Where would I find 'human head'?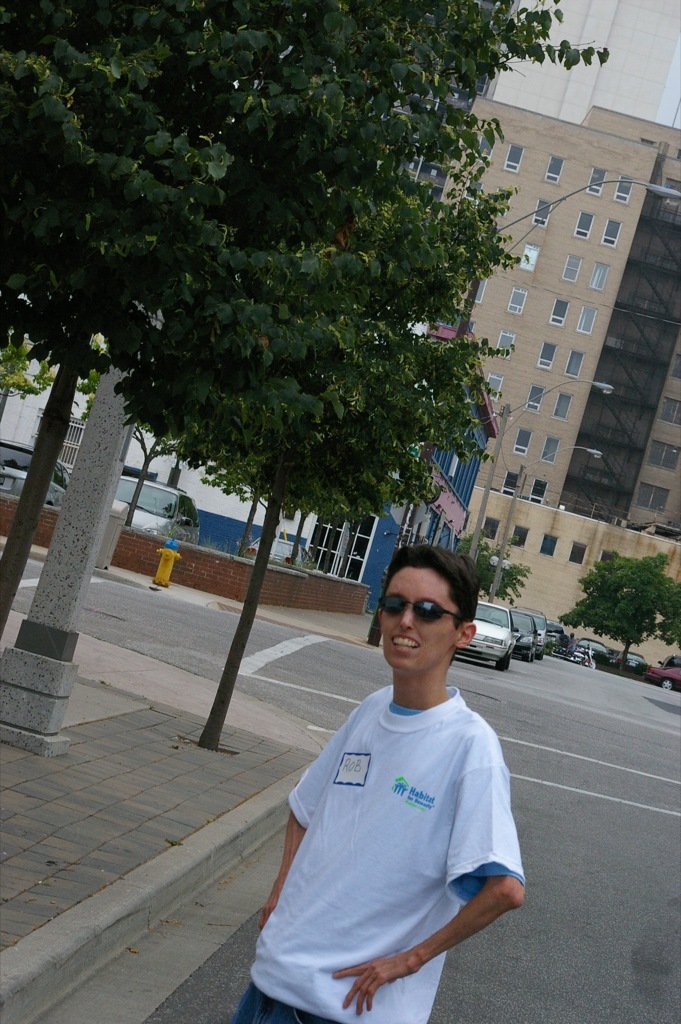
At BBox(362, 548, 493, 694).
